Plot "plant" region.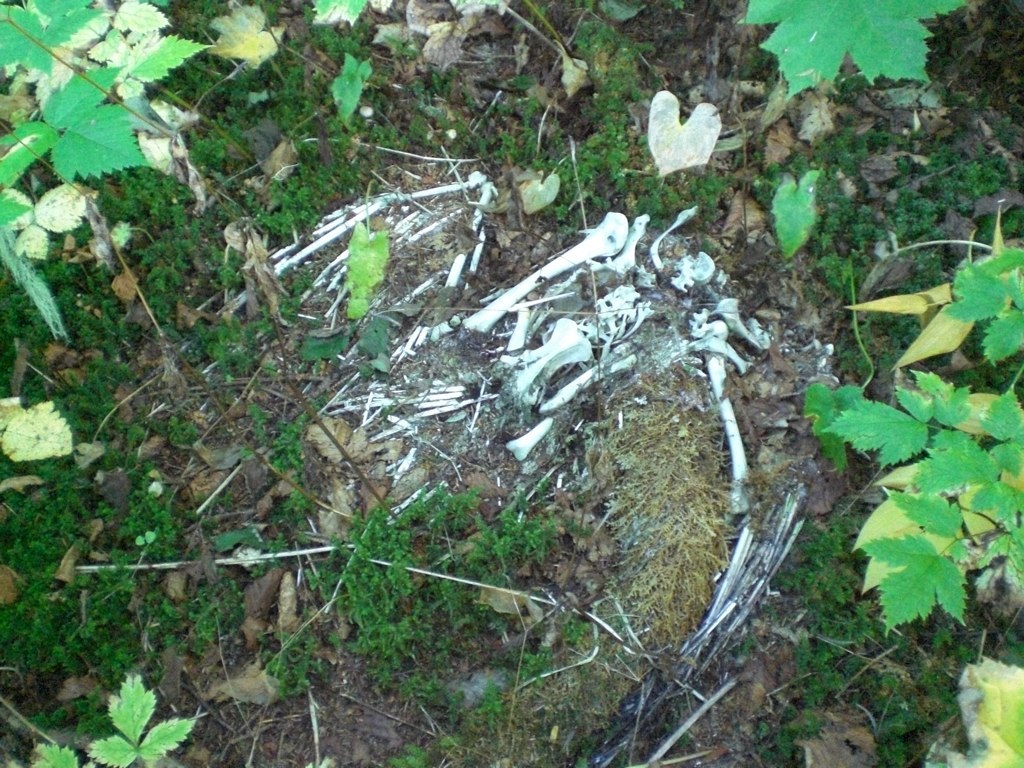
Plotted at bbox=[84, 664, 198, 766].
